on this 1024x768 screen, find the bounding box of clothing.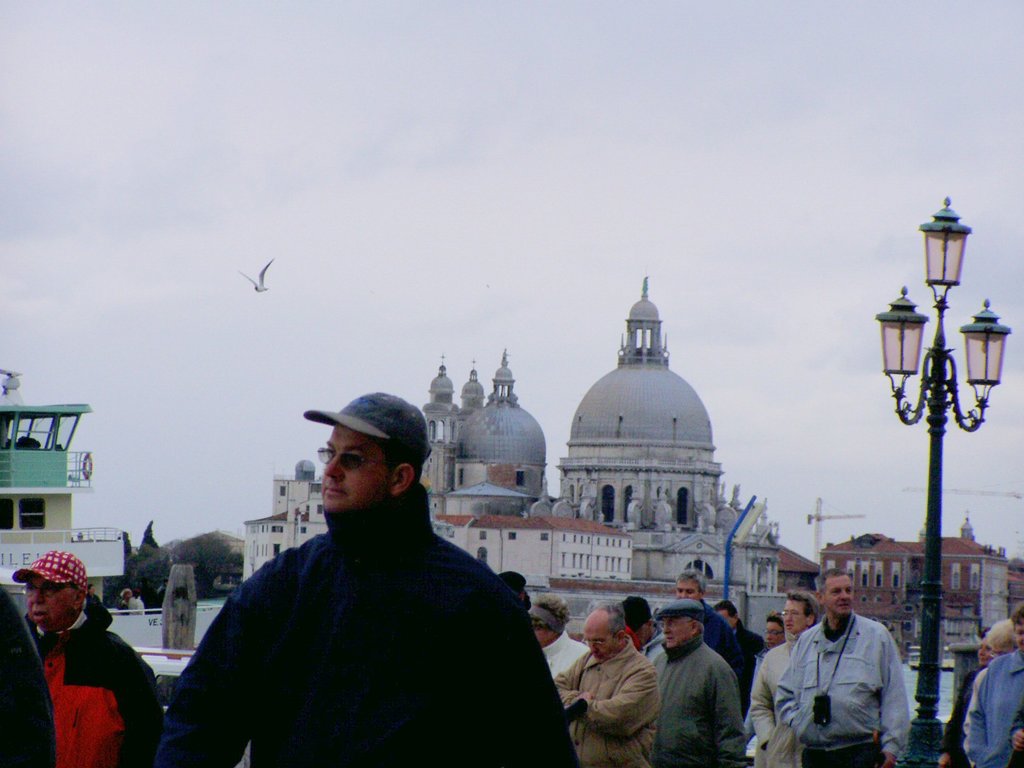
Bounding box: <bbox>739, 634, 797, 767</bbox>.
